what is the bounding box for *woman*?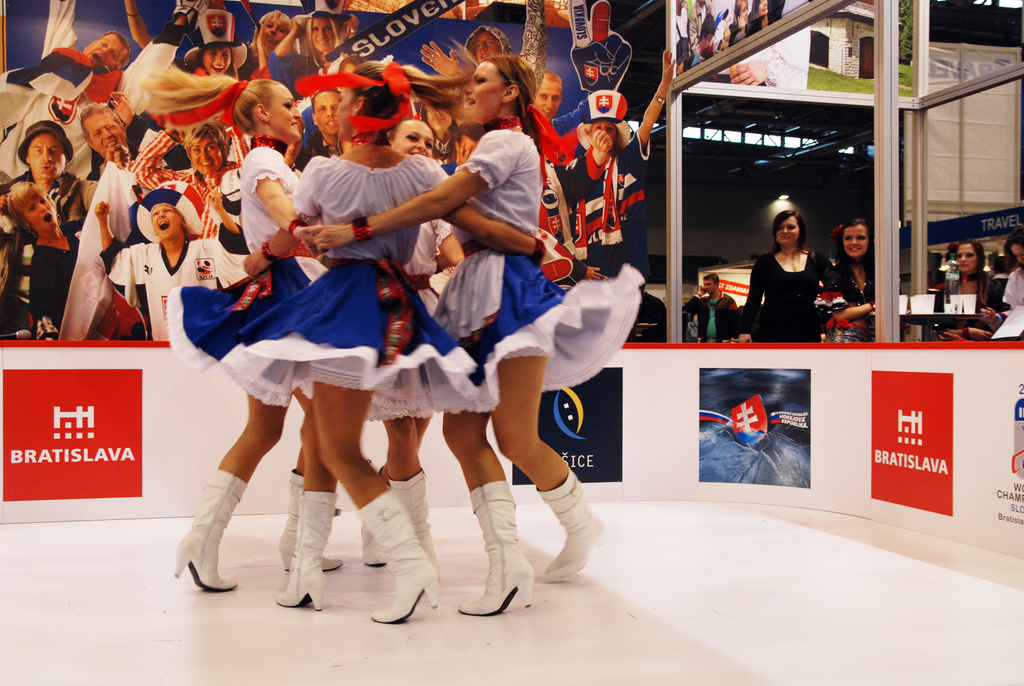
bbox=[311, 49, 653, 619].
